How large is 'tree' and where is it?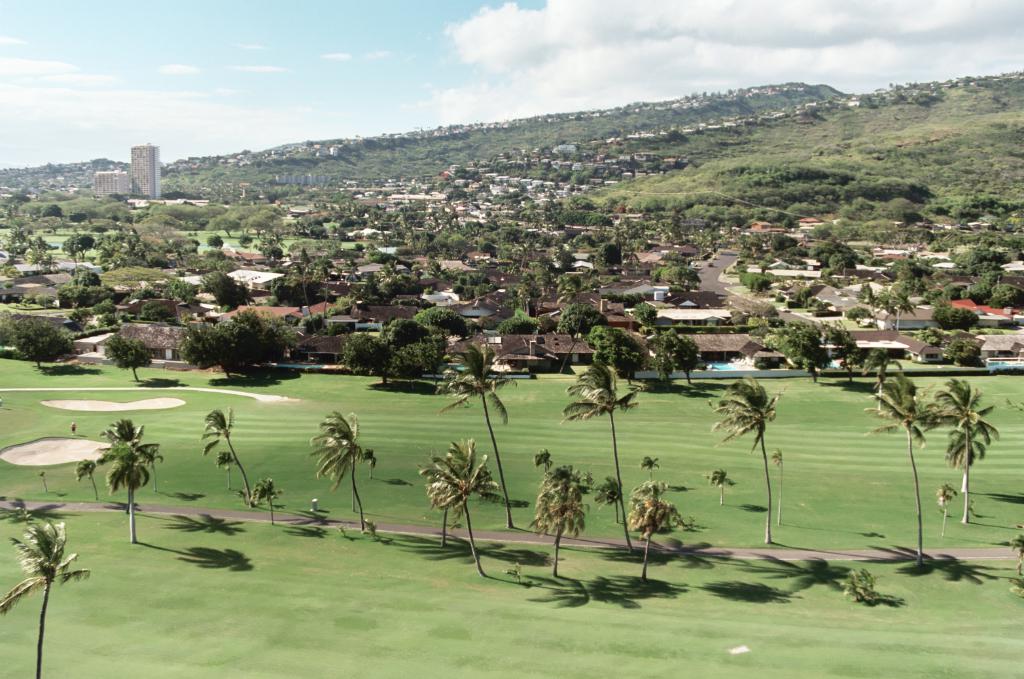
Bounding box: box(58, 233, 97, 259).
